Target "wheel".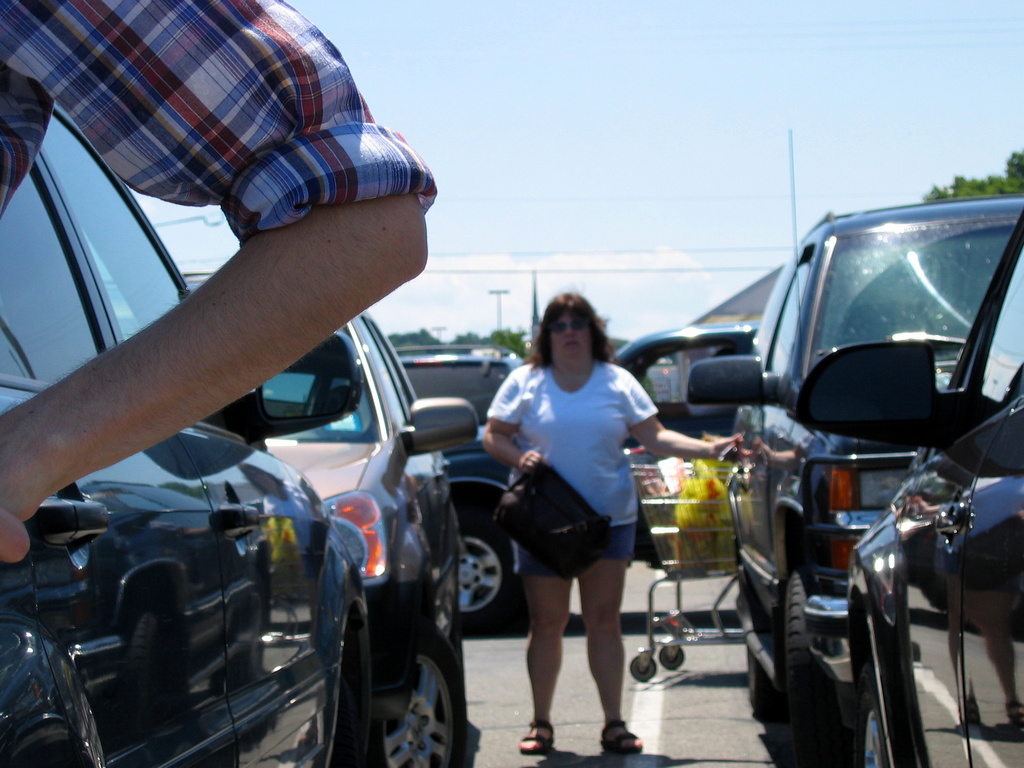
Target region: bbox=(659, 641, 686, 673).
